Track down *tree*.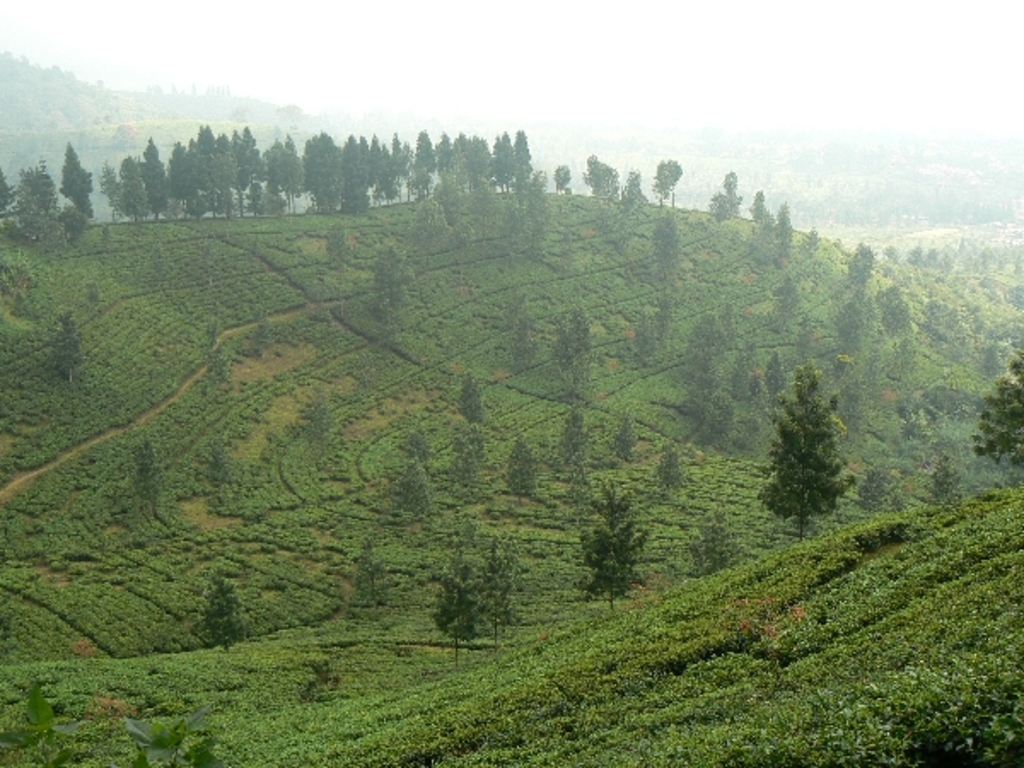
Tracked to (649, 213, 696, 305).
